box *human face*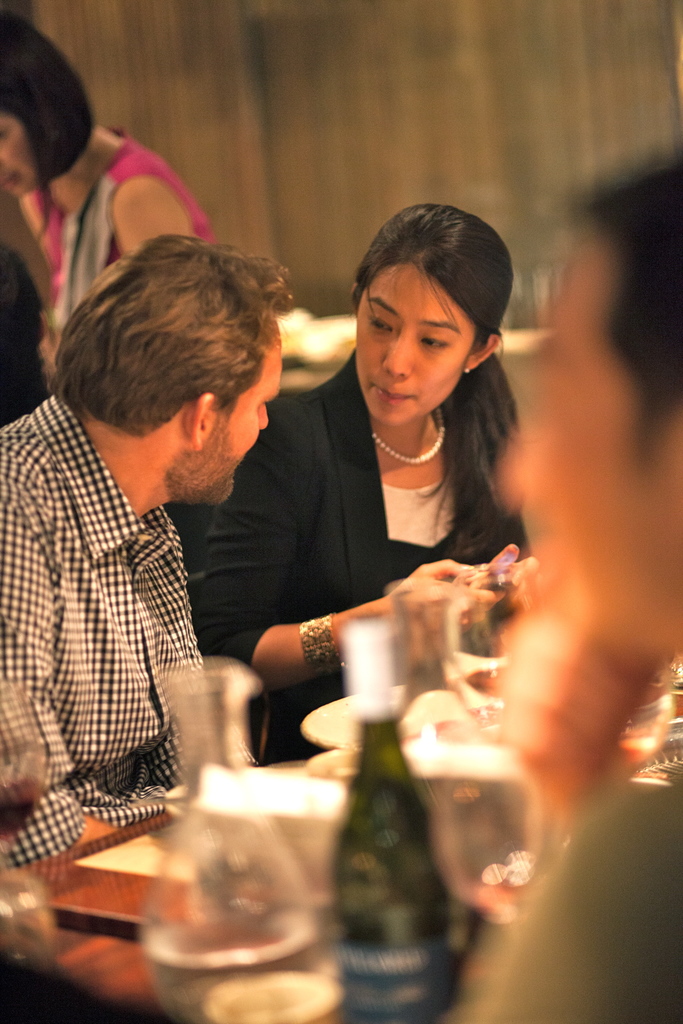
left=351, top=265, right=477, bottom=430
